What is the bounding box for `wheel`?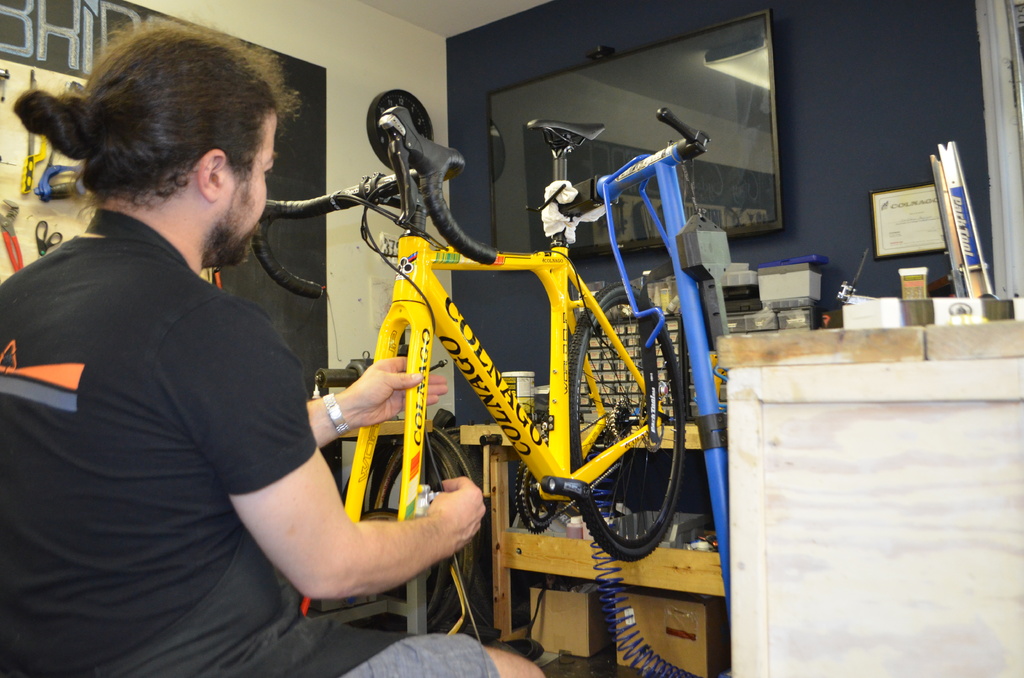
(x1=572, y1=287, x2=695, y2=573).
